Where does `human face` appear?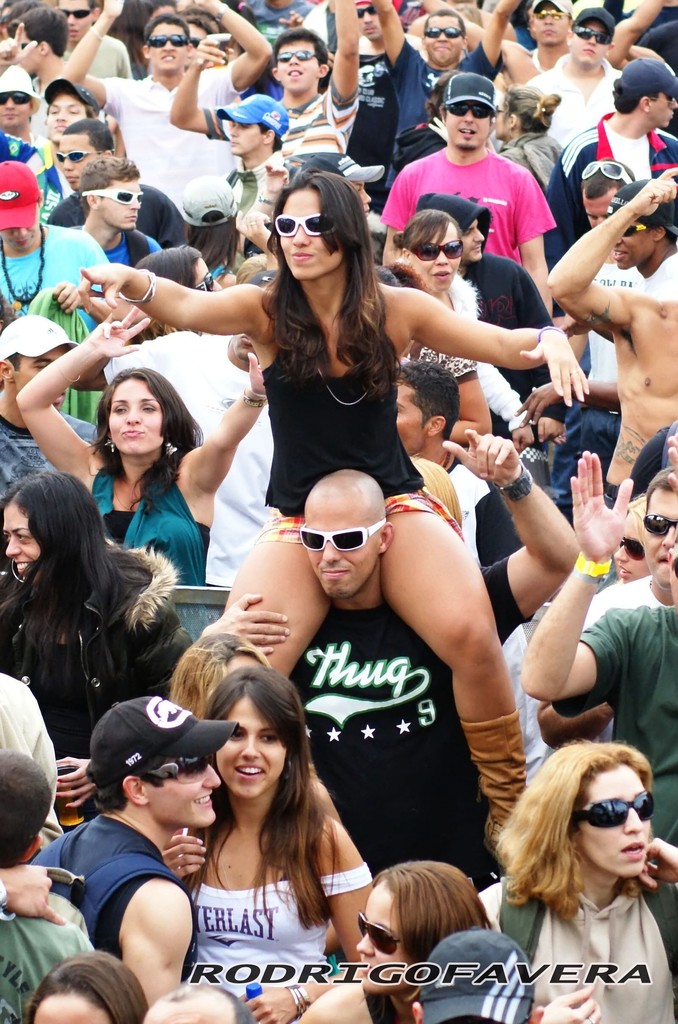
Appears at crop(581, 196, 615, 228).
